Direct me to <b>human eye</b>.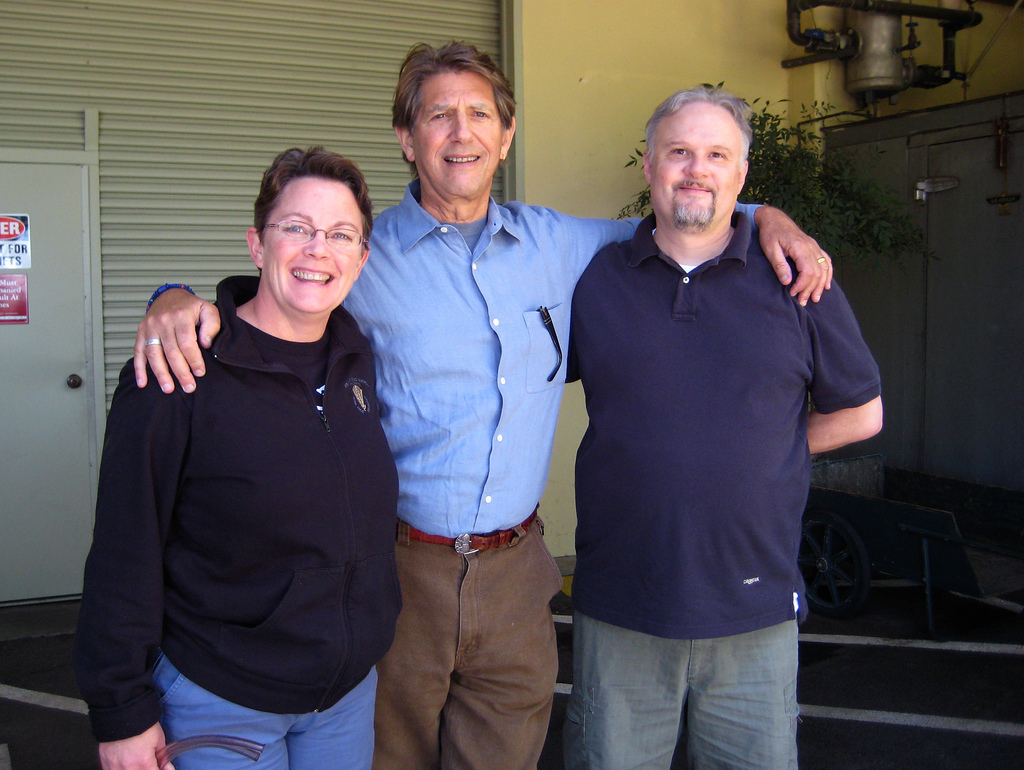
Direction: bbox(282, 221, 313, 238).
